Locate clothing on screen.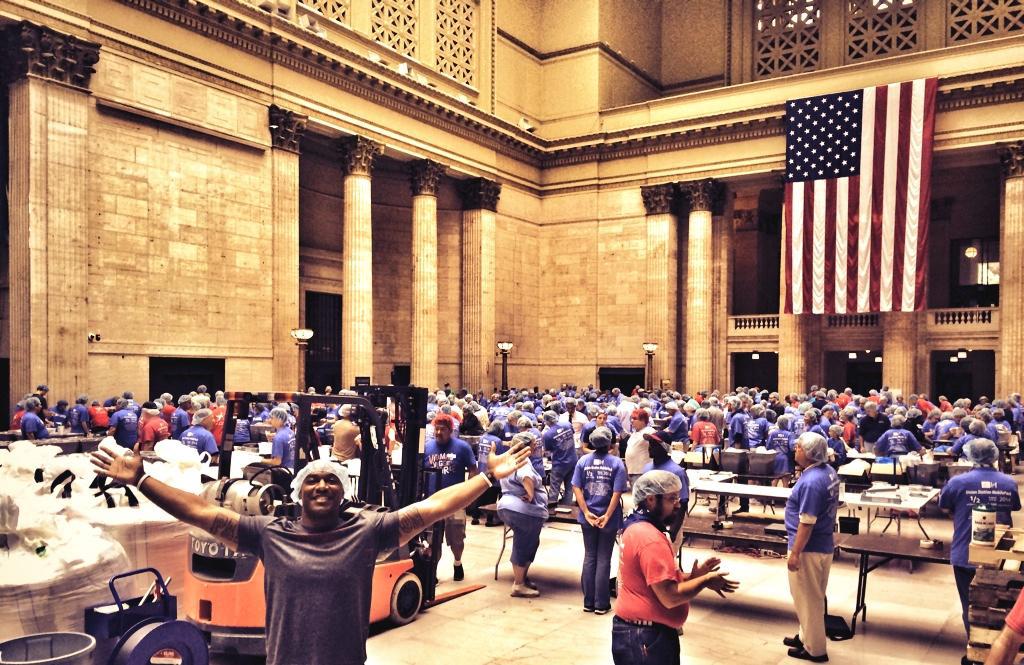
On screen at pyautogui.locateOnScreen(15, 416, 55, 430).
